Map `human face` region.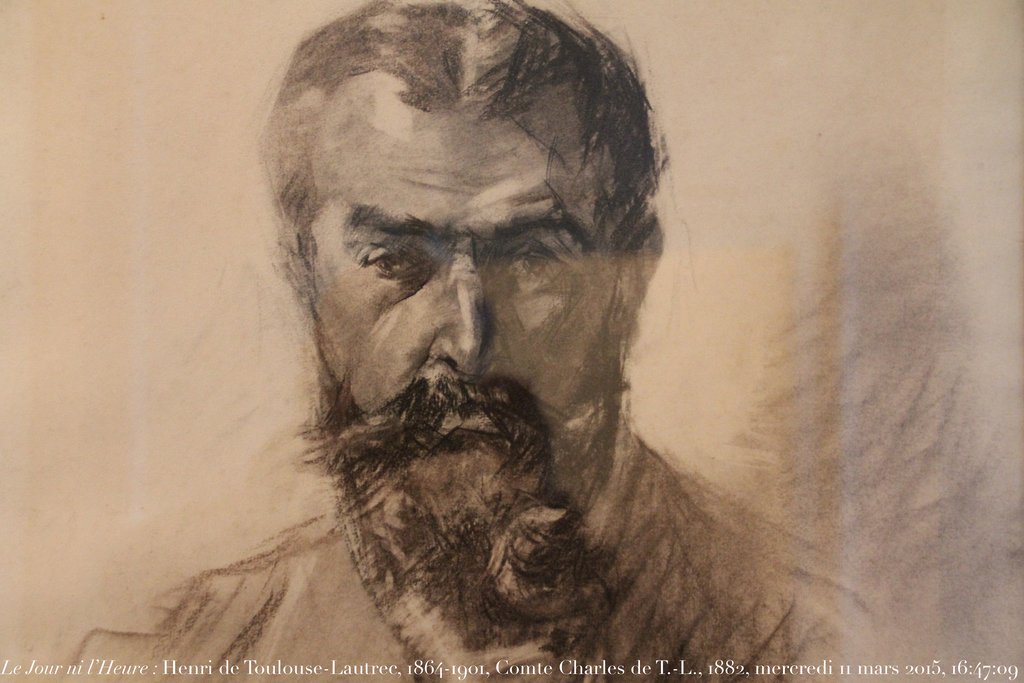
Mapped to <box>310,103,625,502</box>.
